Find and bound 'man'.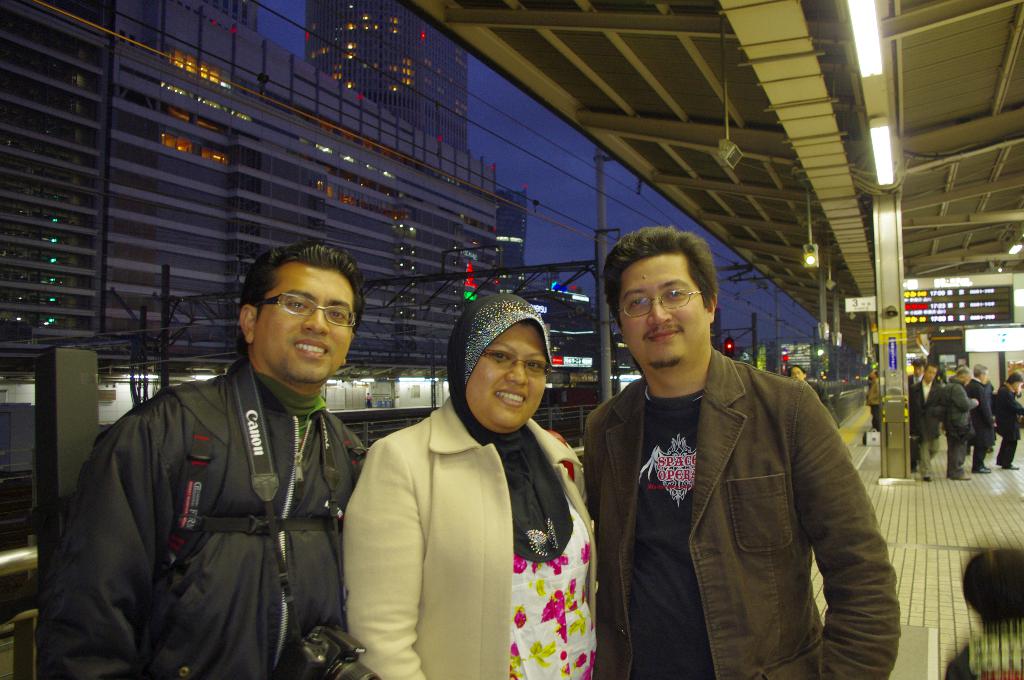
Bound: (x1=580, y1=222, x2=899, y2=679).
